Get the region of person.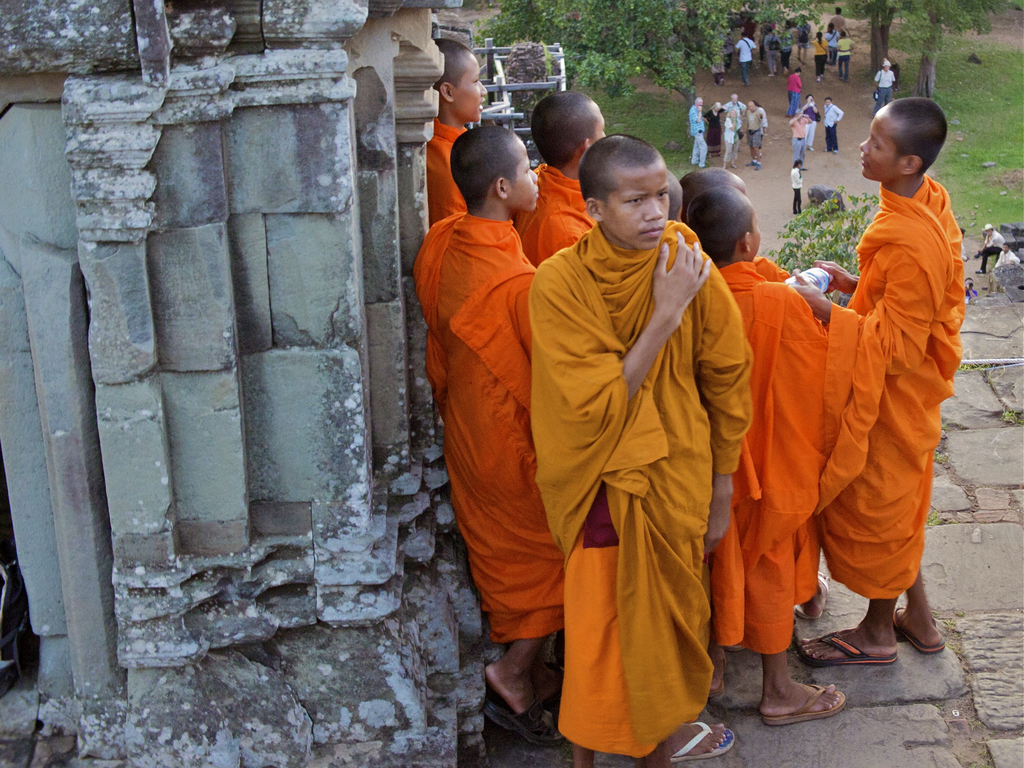
[x1=836, y1=37, x2=852, y2=79].
